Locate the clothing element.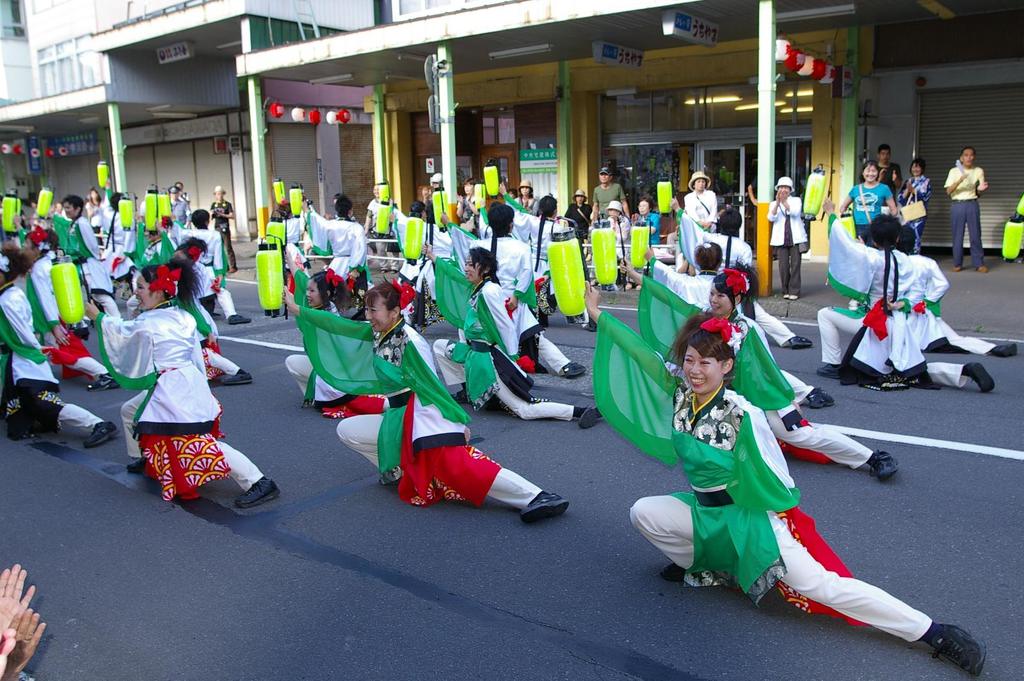
Element bbox: (851, 180, 894, 236).
